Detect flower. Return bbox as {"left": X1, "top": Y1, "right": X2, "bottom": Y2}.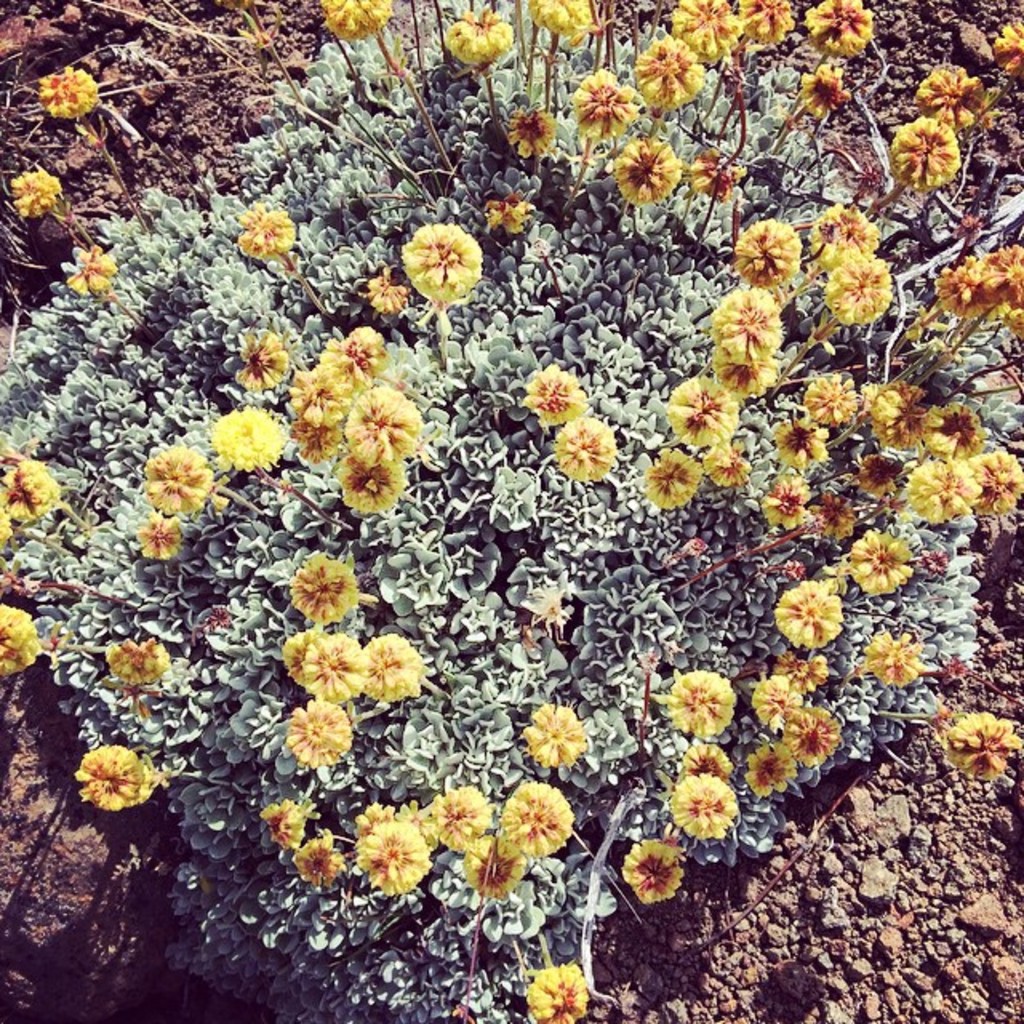
{"left": 490, "top": 186, "right": 541, "bottom": 229}.
